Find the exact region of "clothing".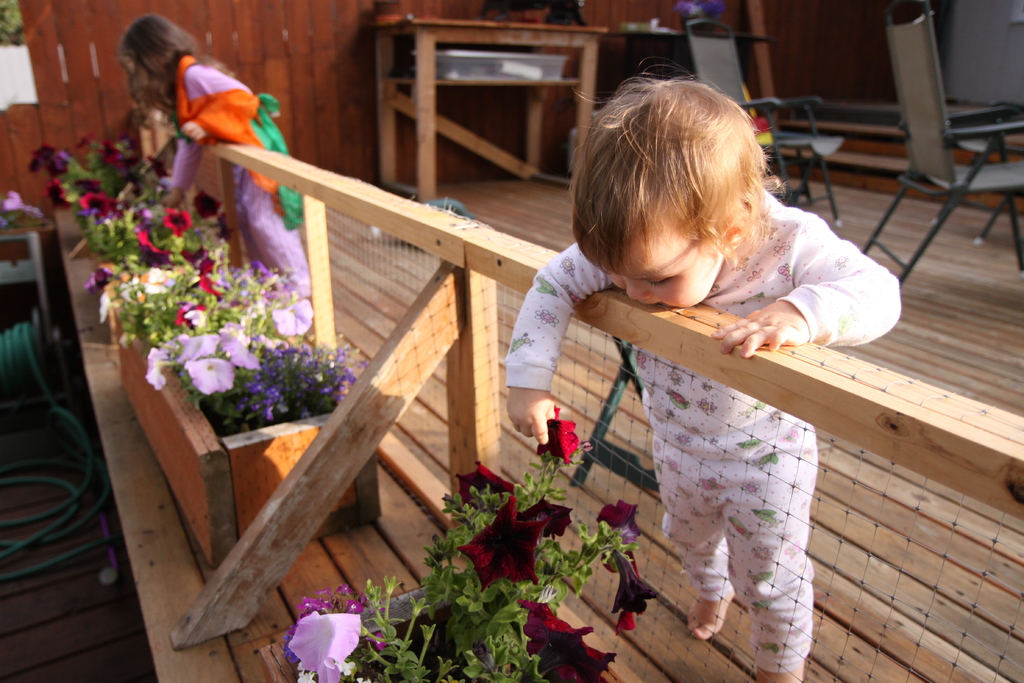
Exact region: <bbox>168, 52, 319, 334</bbox>.
